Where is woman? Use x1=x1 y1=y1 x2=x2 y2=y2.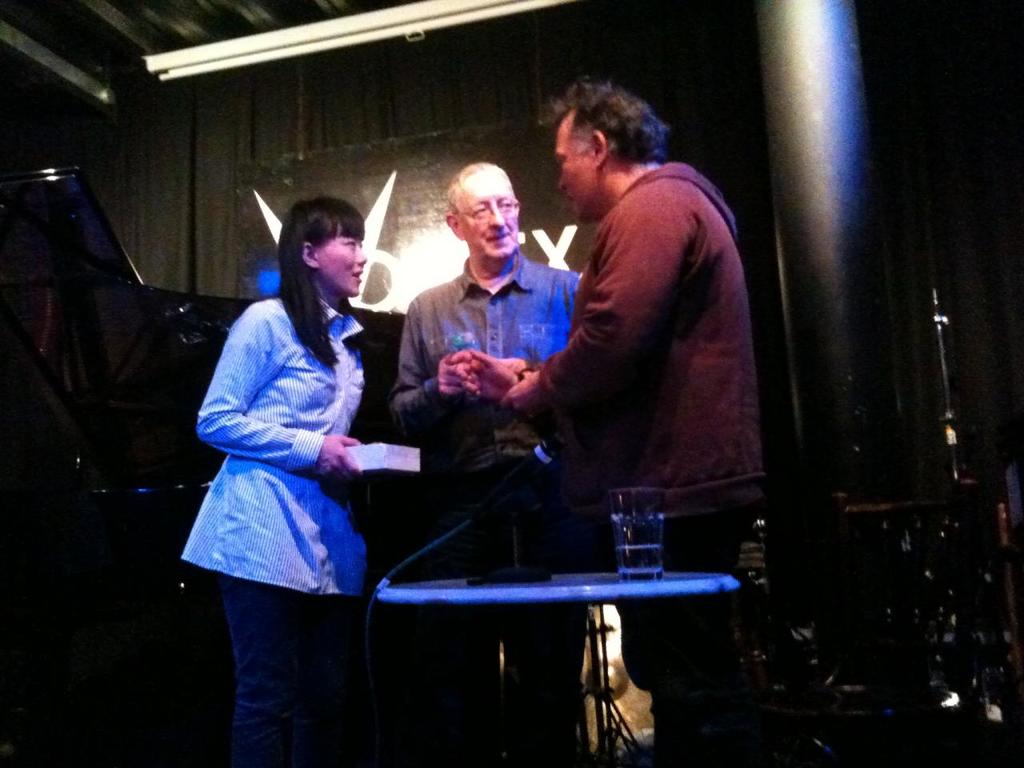
x1=174 y1=213 x2=371 y2=767.
